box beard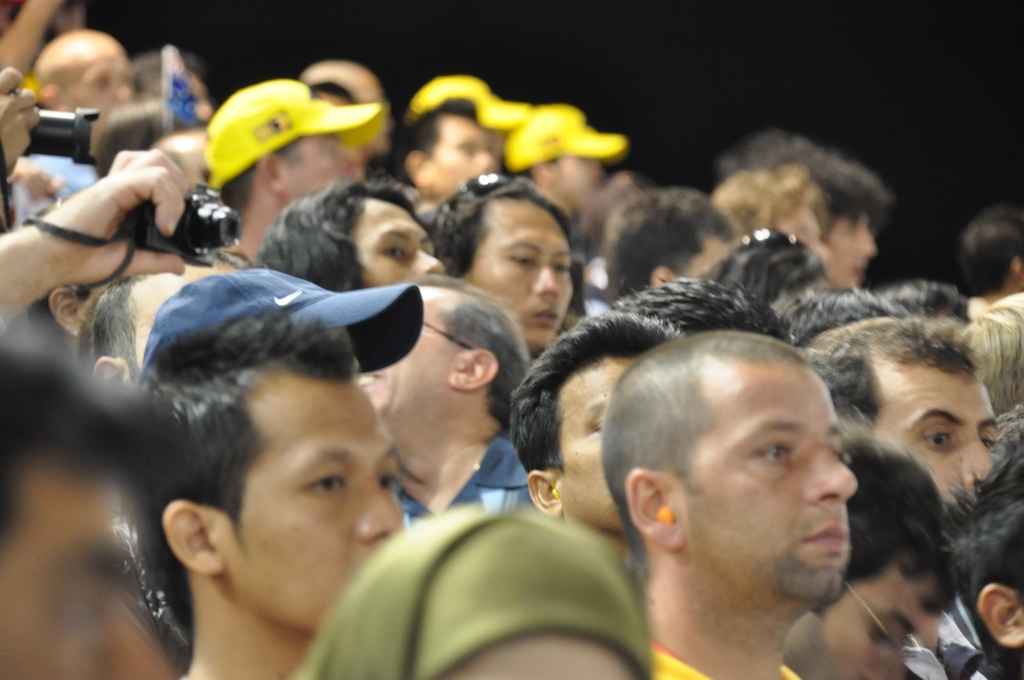
[x1=777, y1=548, x2=843, y2=606]
